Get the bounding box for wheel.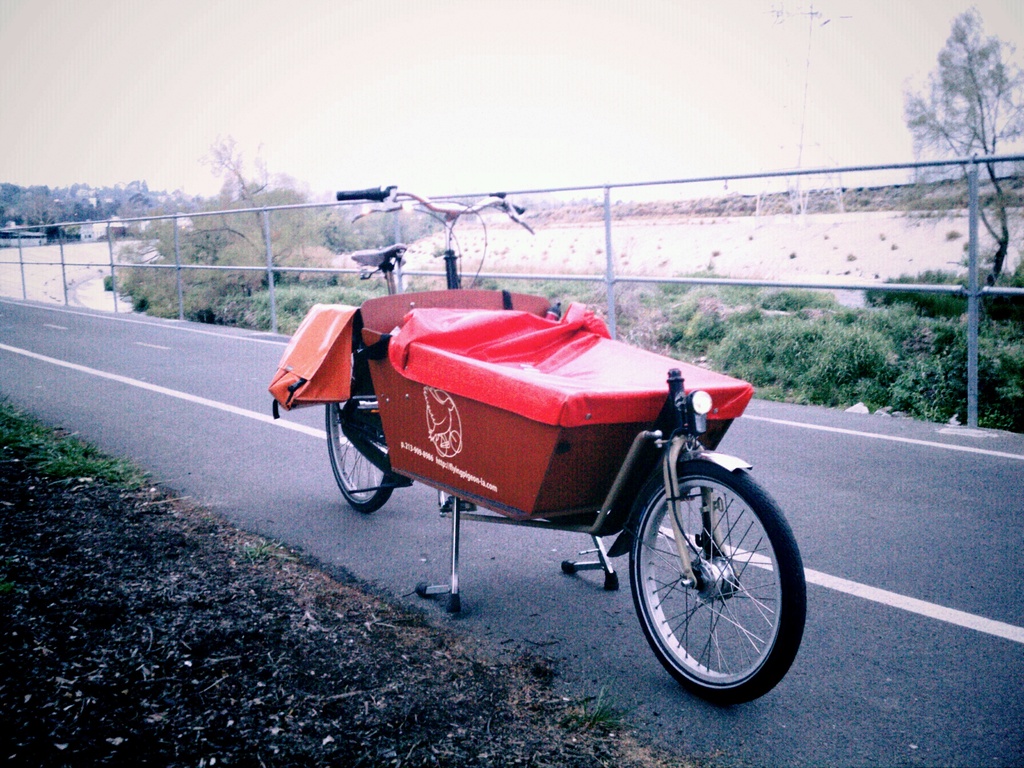
<region>623, 460, 794, 696</region>.
